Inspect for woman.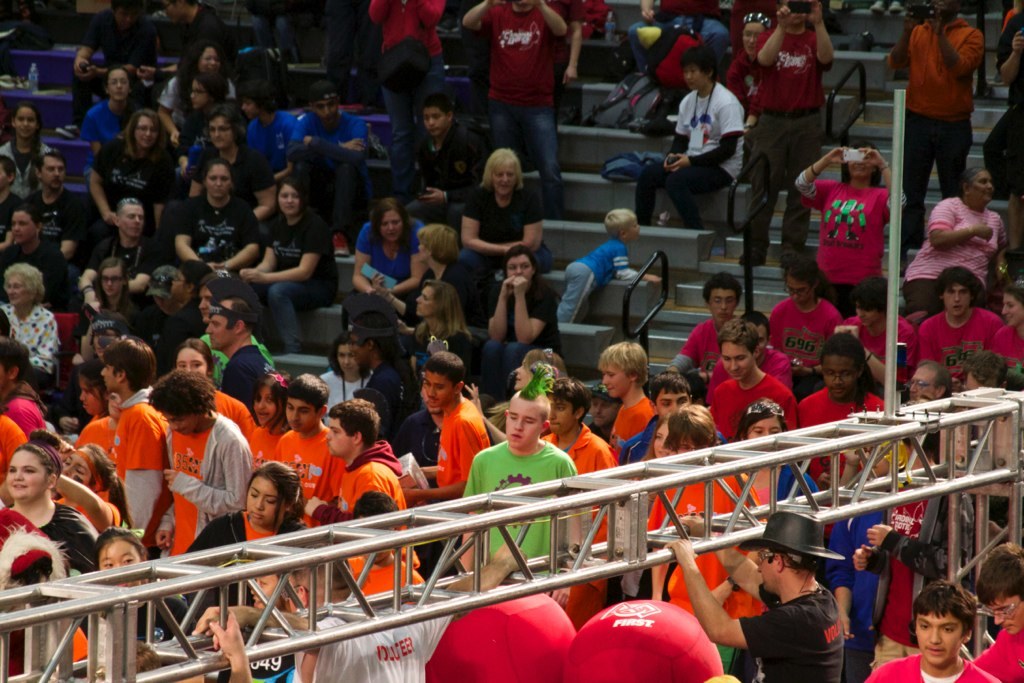
Inspection: {"x1": 458, "y1": 138, "x2": 570, "y2": 286}.
